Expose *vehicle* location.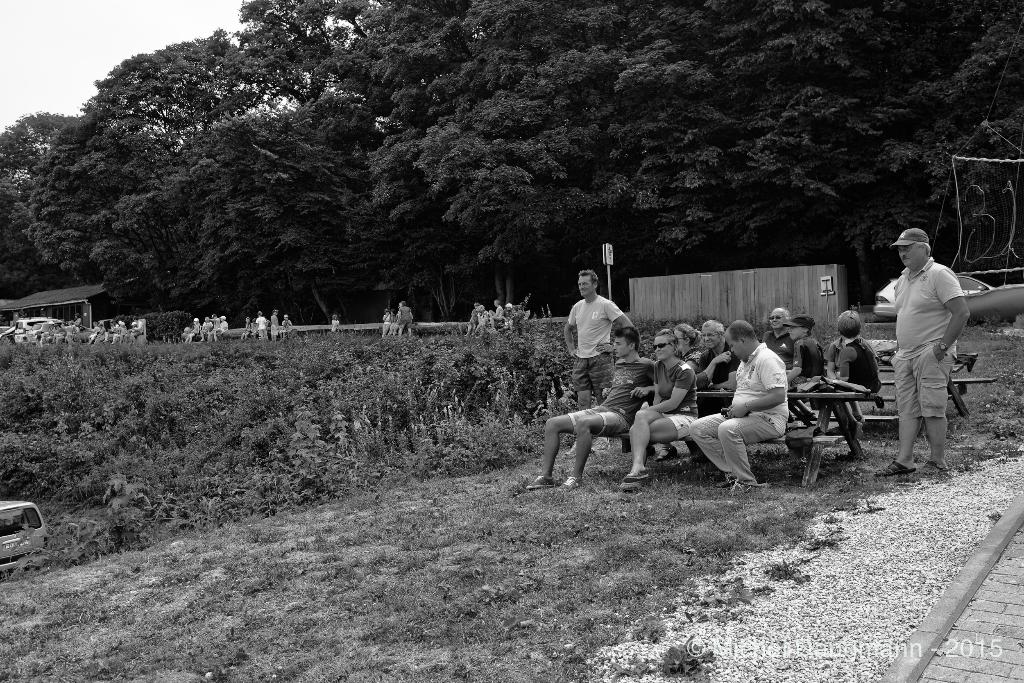
Exposed at region(12, 311, 48, 343).
